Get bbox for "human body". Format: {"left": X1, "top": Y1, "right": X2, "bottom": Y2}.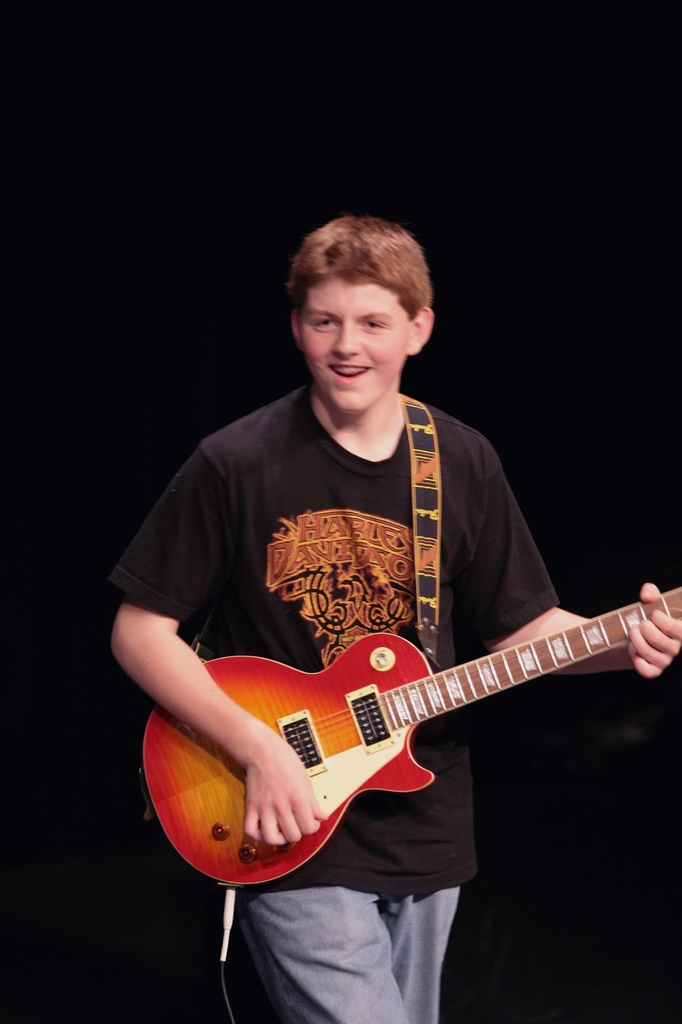
{"left": 156, "top": 298, "right": 624, "bottom": 1008}.
